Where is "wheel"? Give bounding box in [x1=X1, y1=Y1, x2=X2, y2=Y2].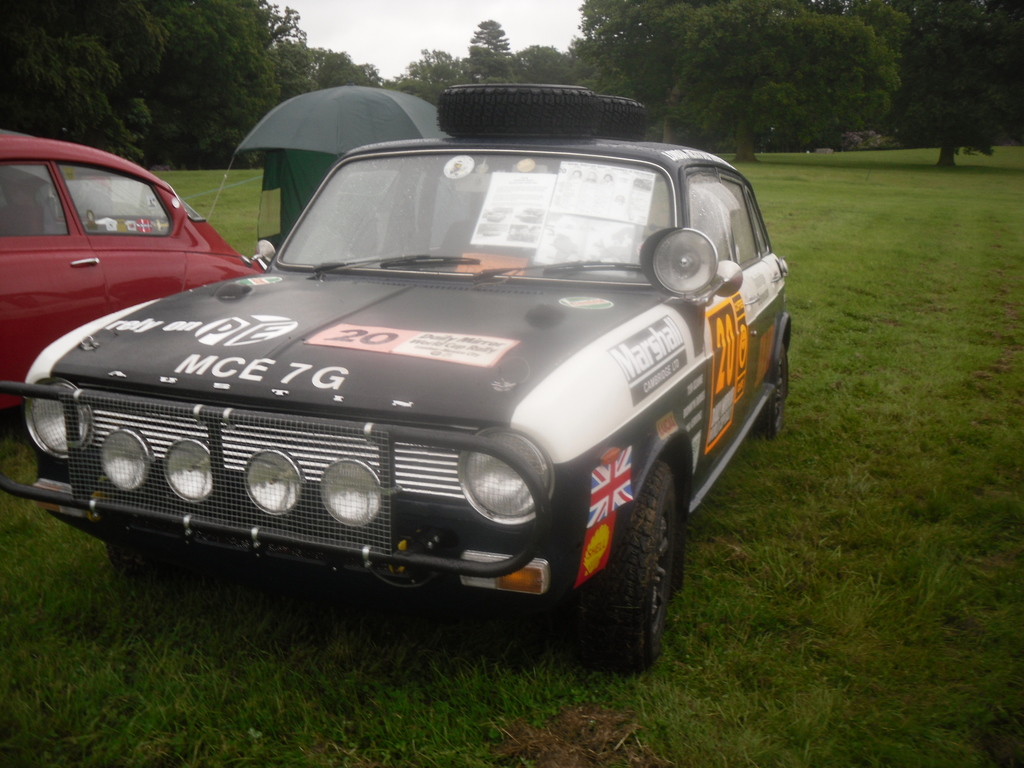
[x1=596, y1=97, x2=647, y2=142].
